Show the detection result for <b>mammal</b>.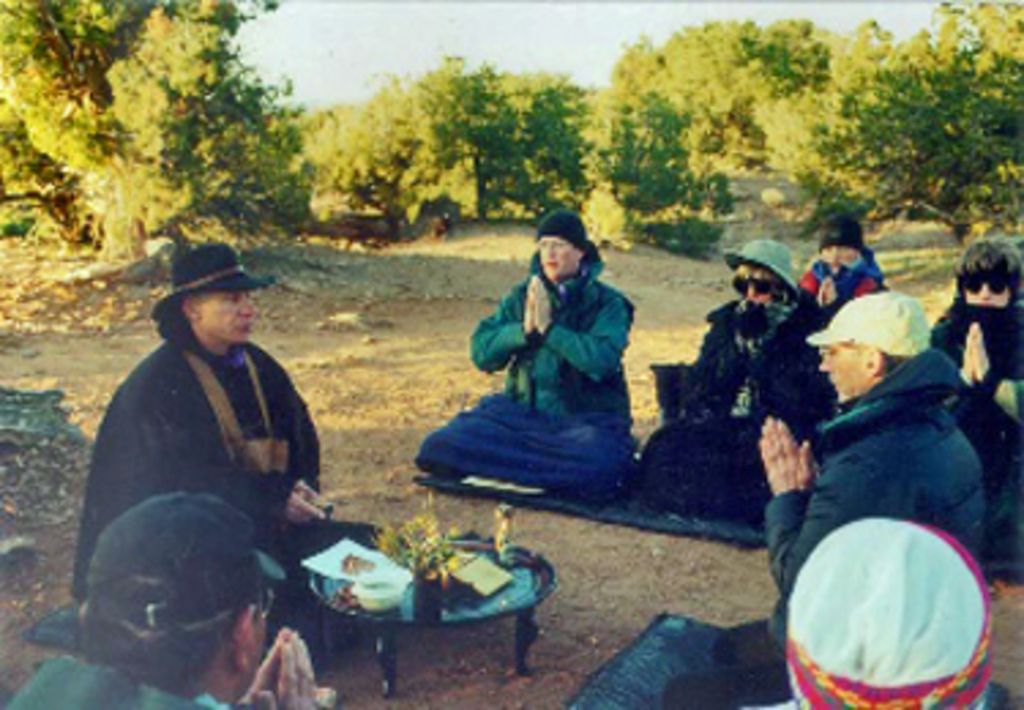
l=702, t=289, r=978, b=661.
